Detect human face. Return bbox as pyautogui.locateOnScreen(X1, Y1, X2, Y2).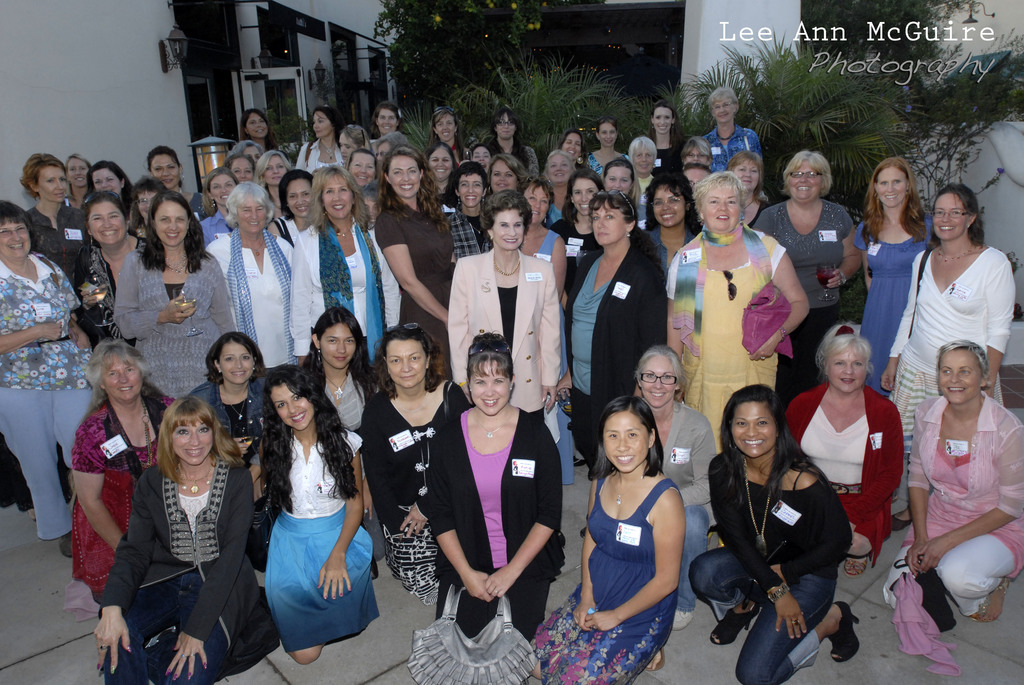
pyautogui.locateOnScreen(470, 363, 511, 416).
